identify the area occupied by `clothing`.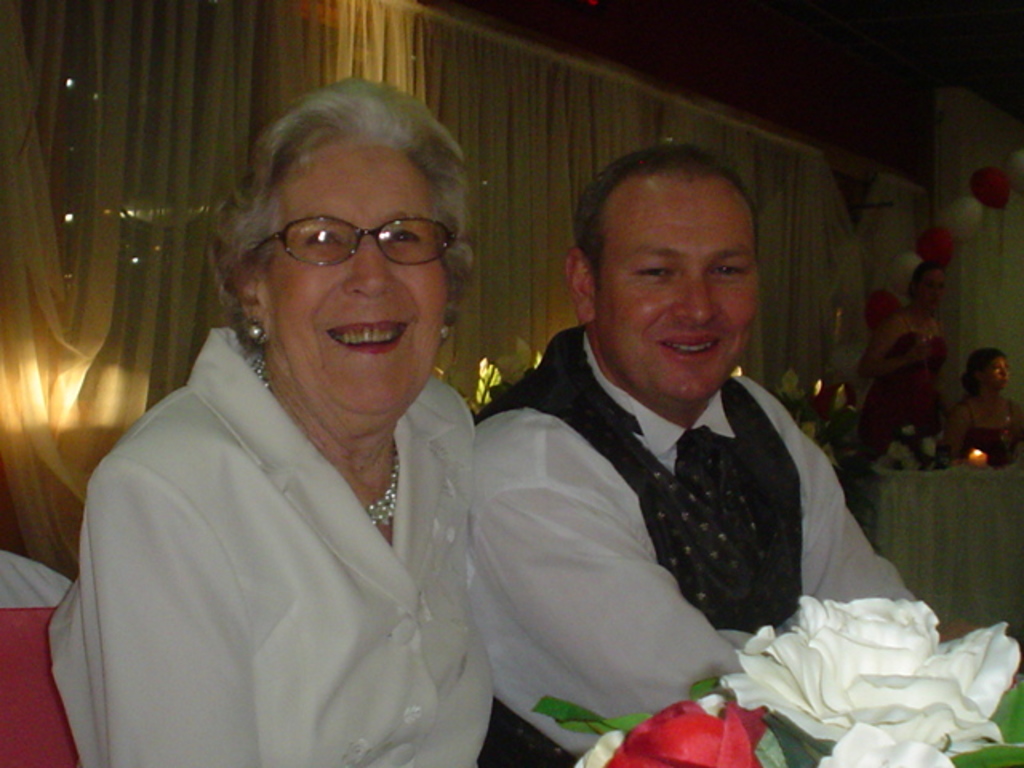
Area: {"left": 48, "top": 325, "right": 499, "bottom": 766}.
